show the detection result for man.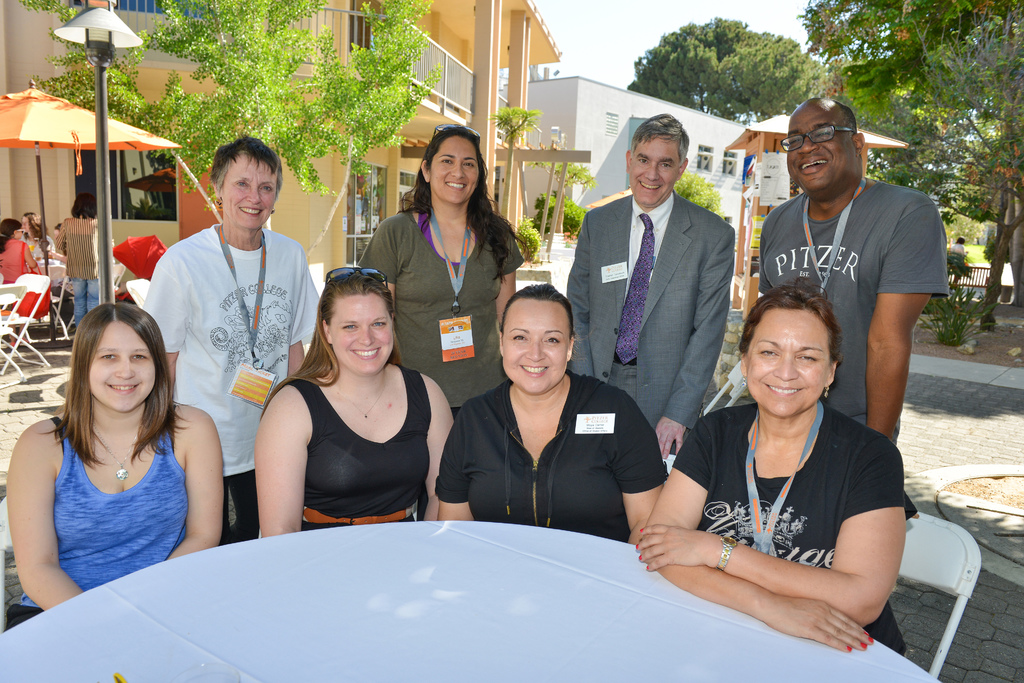
573 112 751 494.
